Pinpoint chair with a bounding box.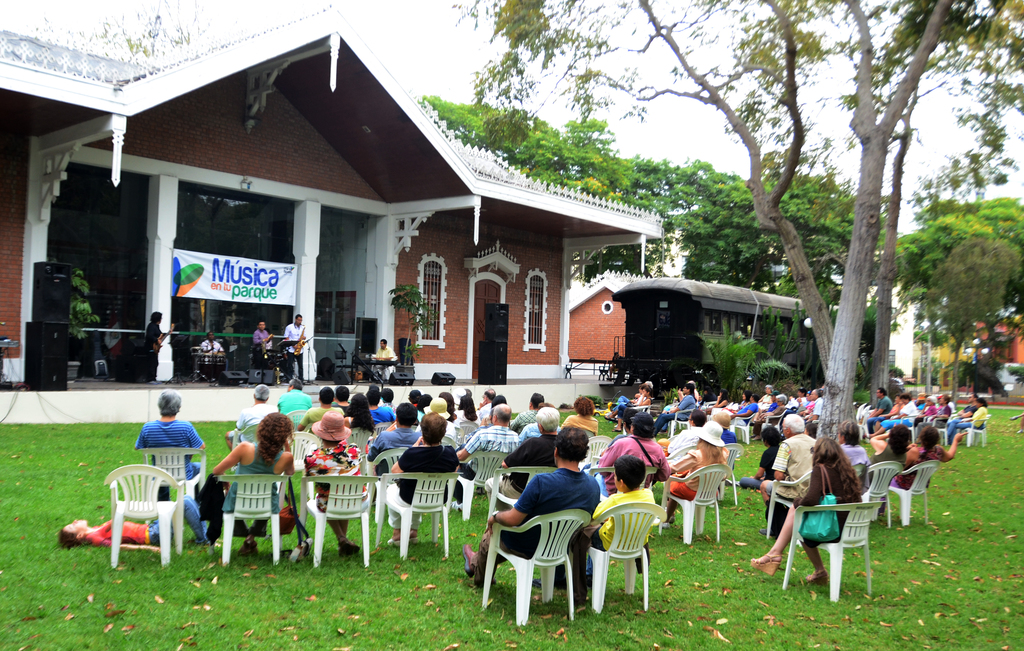
888:454:942:526.
